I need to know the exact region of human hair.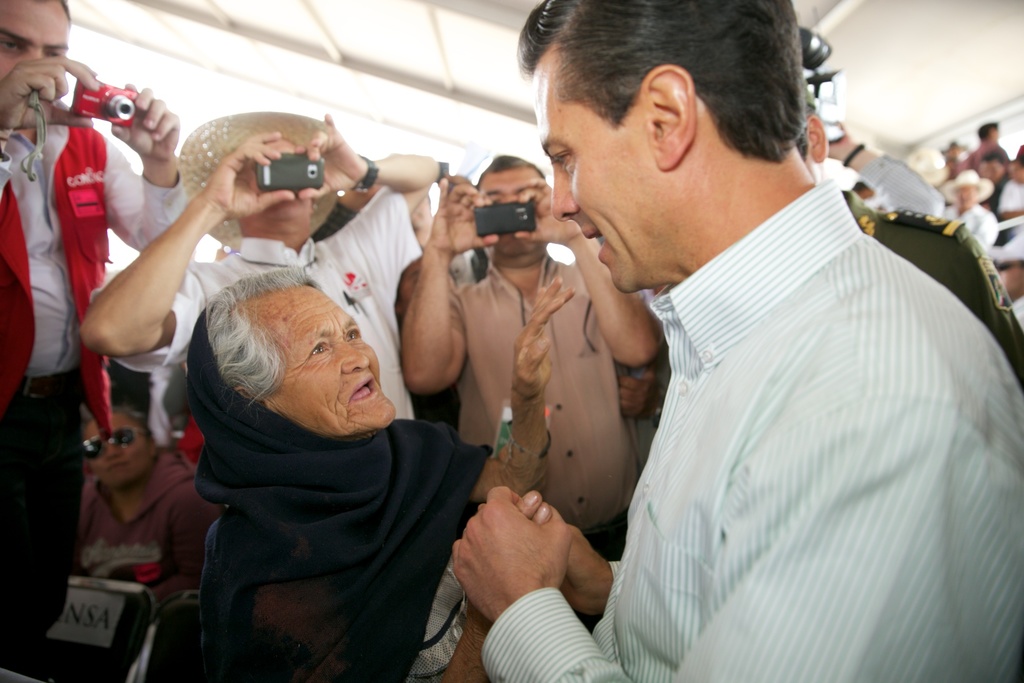
Region: (979,151,1009,173).
